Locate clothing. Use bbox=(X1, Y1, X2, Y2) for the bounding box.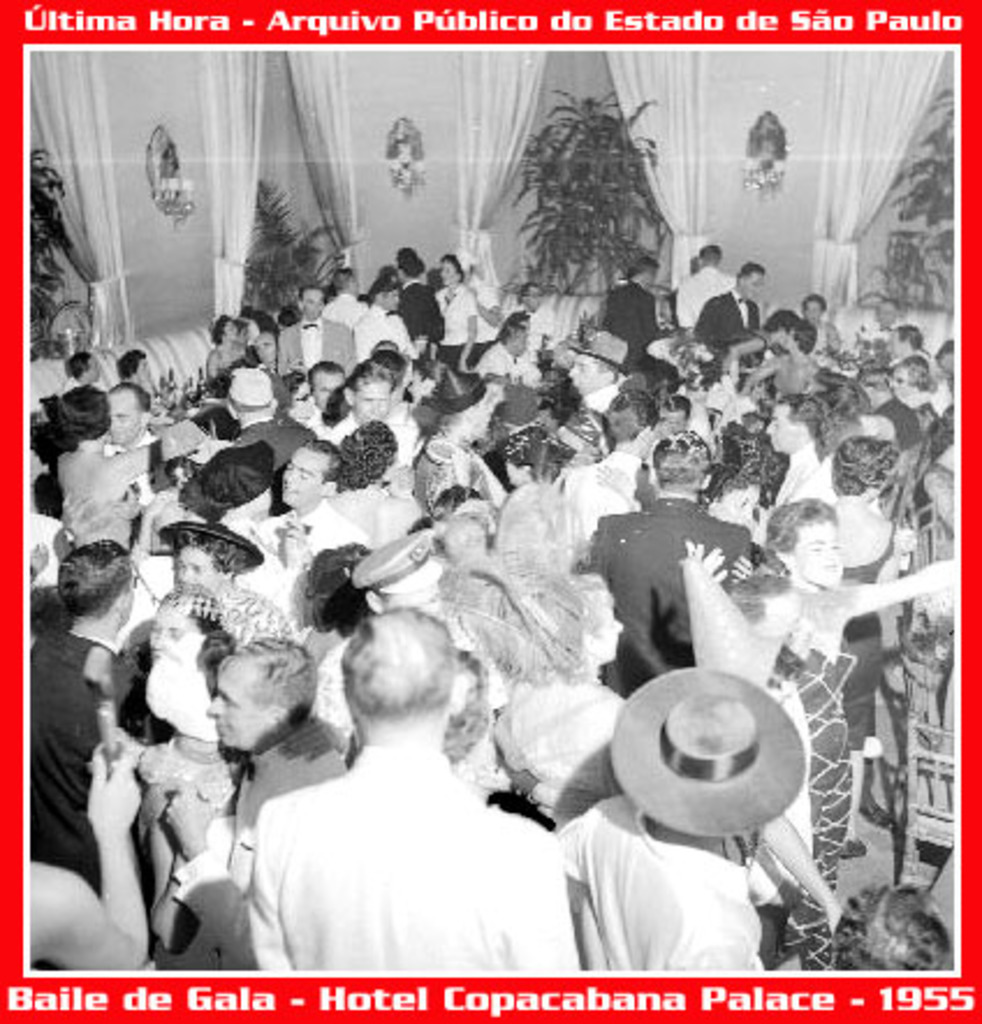
bbox=(574, 380, 639, 449).
